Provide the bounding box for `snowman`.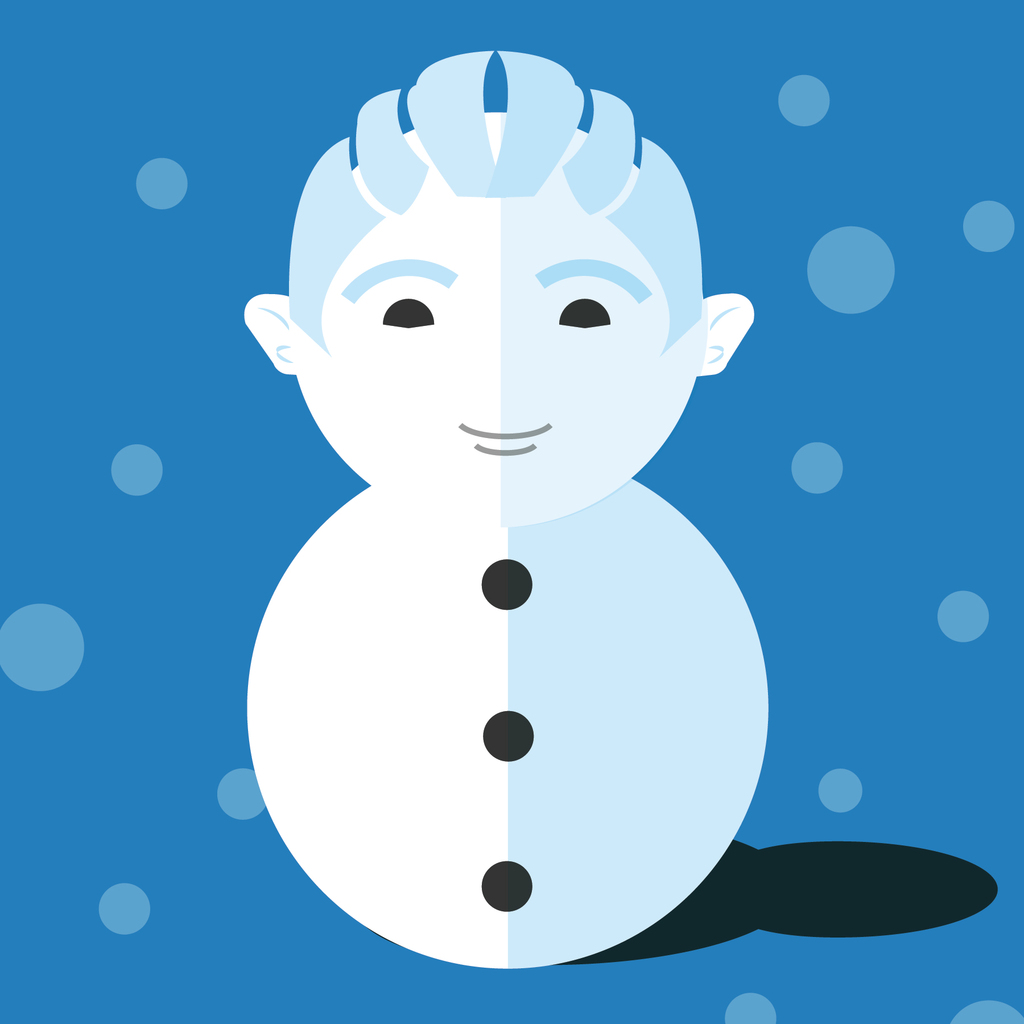
bbox=(241, 49, 755, 966).
